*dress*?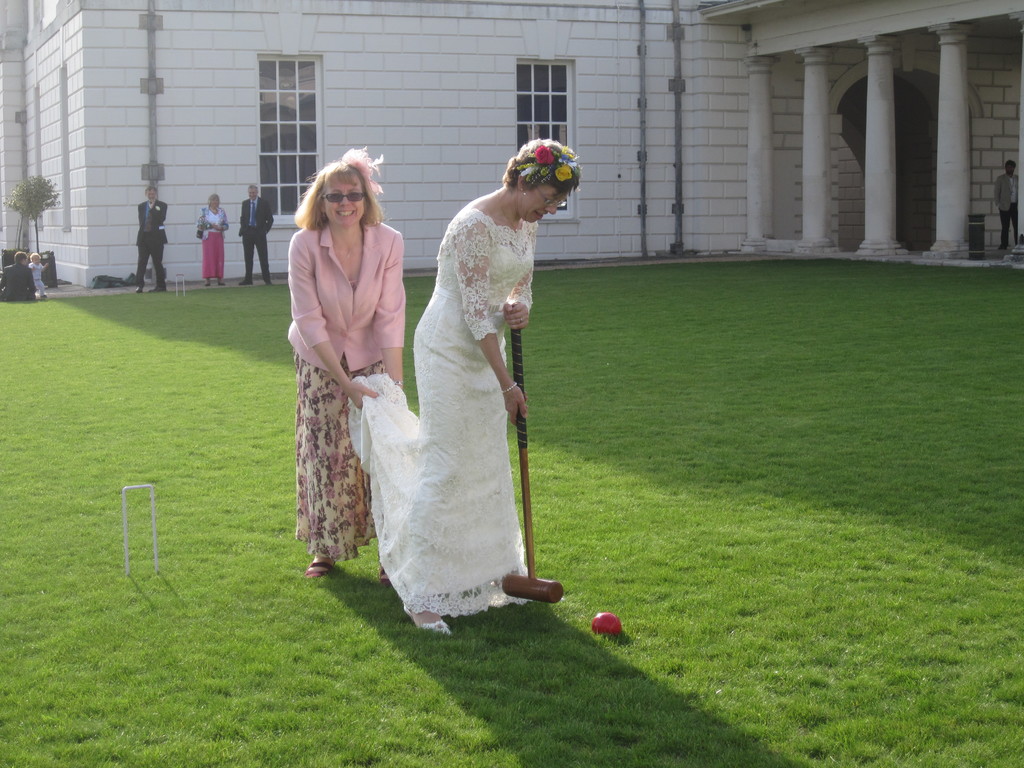
pyautogui.locateOnScreen(348, 212, 541, 618)
